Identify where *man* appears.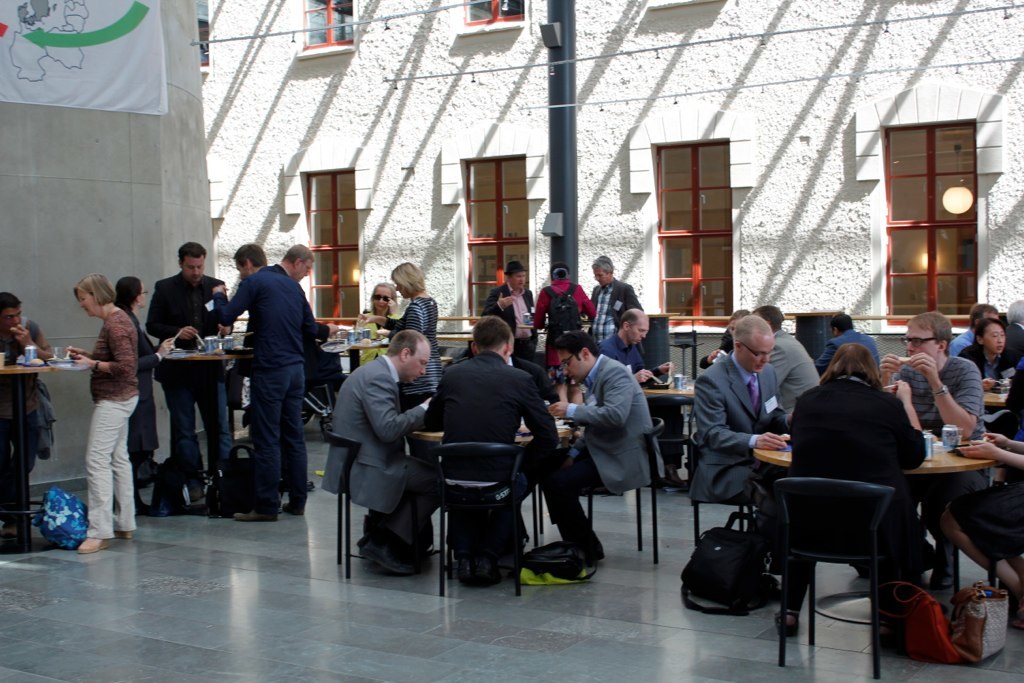
Appears at locate(321, 320, 437, 593).
